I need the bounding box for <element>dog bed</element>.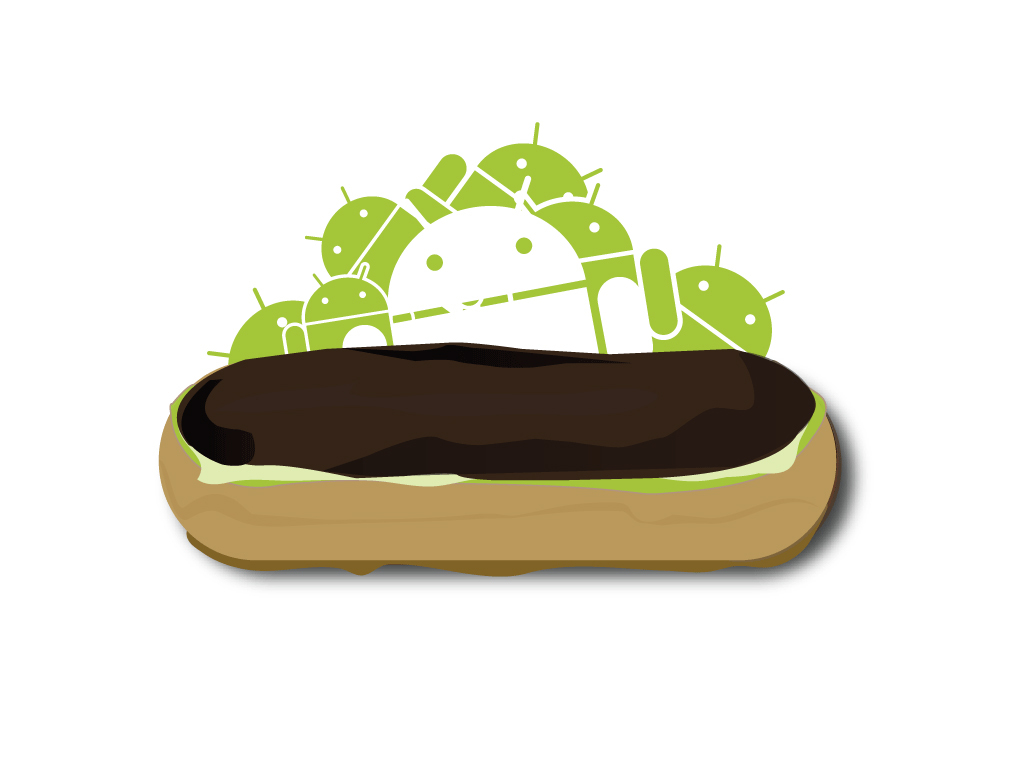
Here it is: [x1=159, y1=340, x2=839, y2=569].
